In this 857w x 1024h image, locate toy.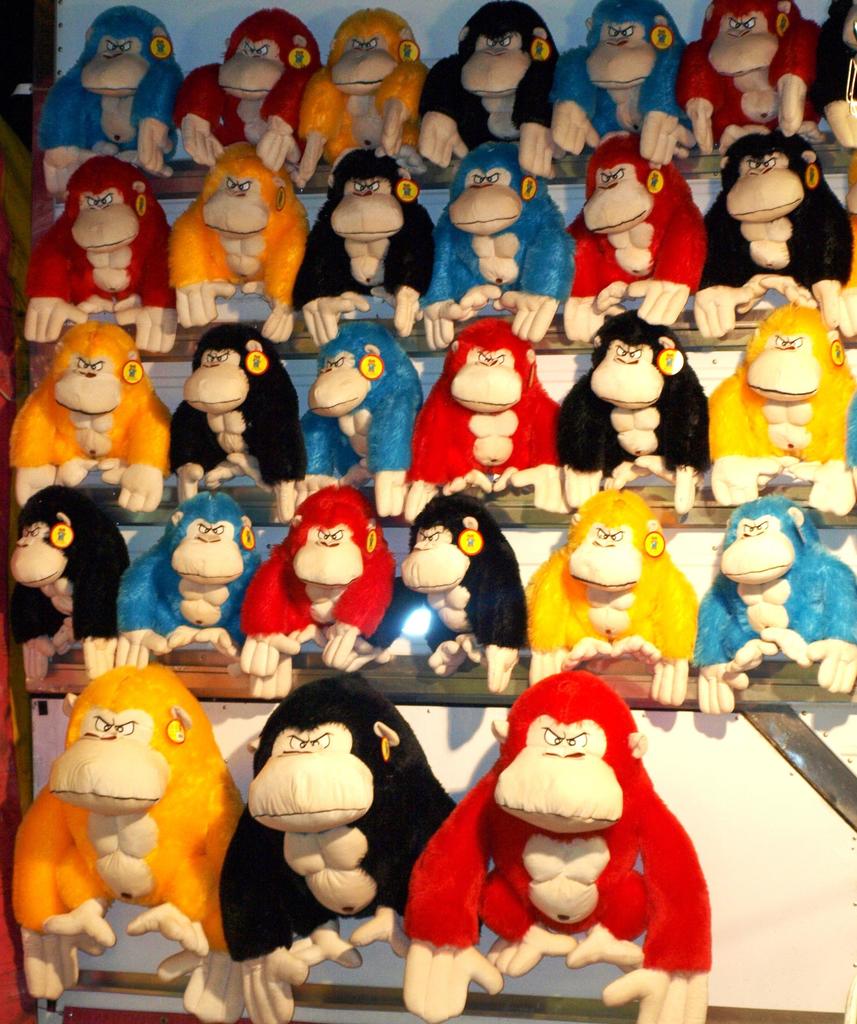
Bounding box: 525,493,698,703.
